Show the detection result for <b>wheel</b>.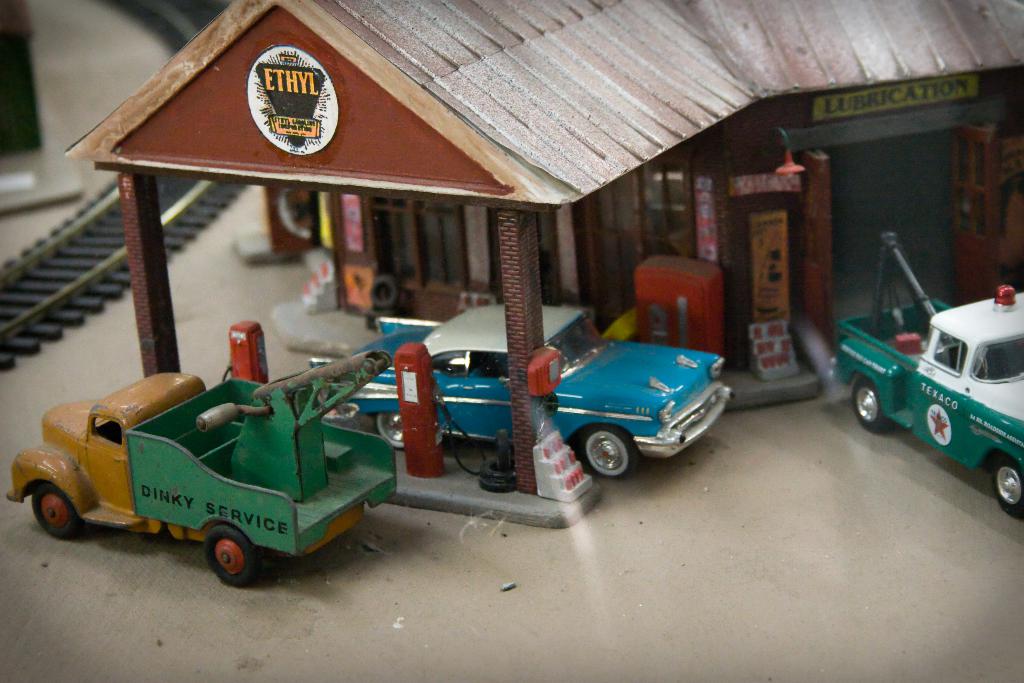
bbox=[578, 423, 646, 479].
